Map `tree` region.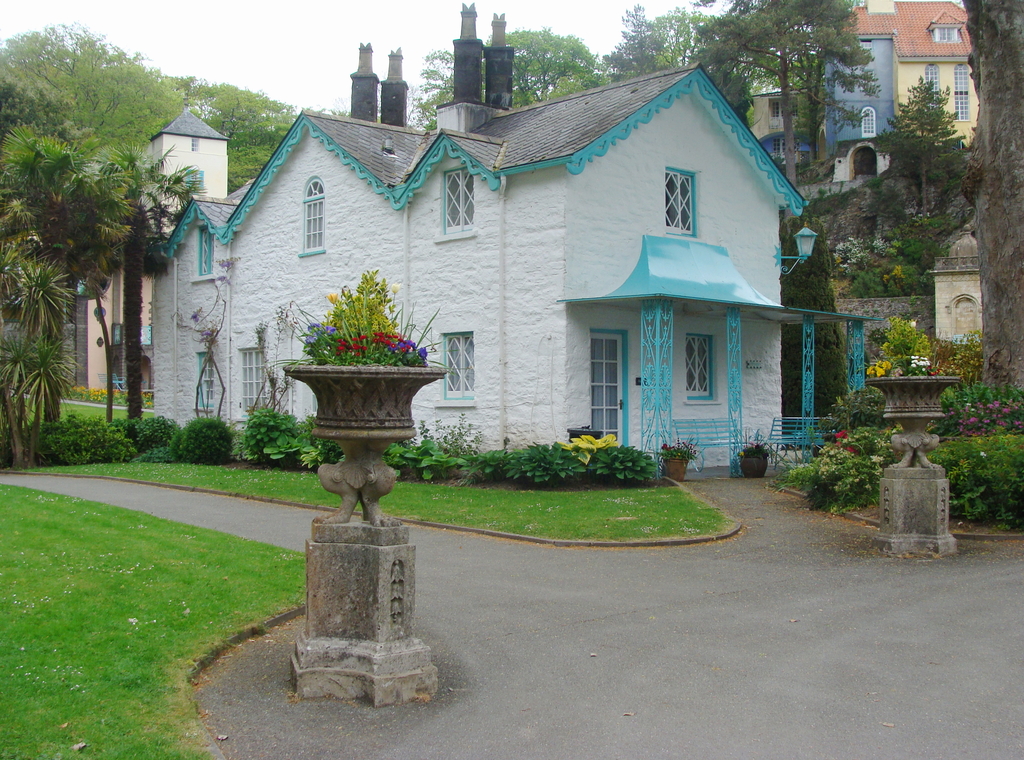
Mapped to select_region(395, 31, 598, 127).
